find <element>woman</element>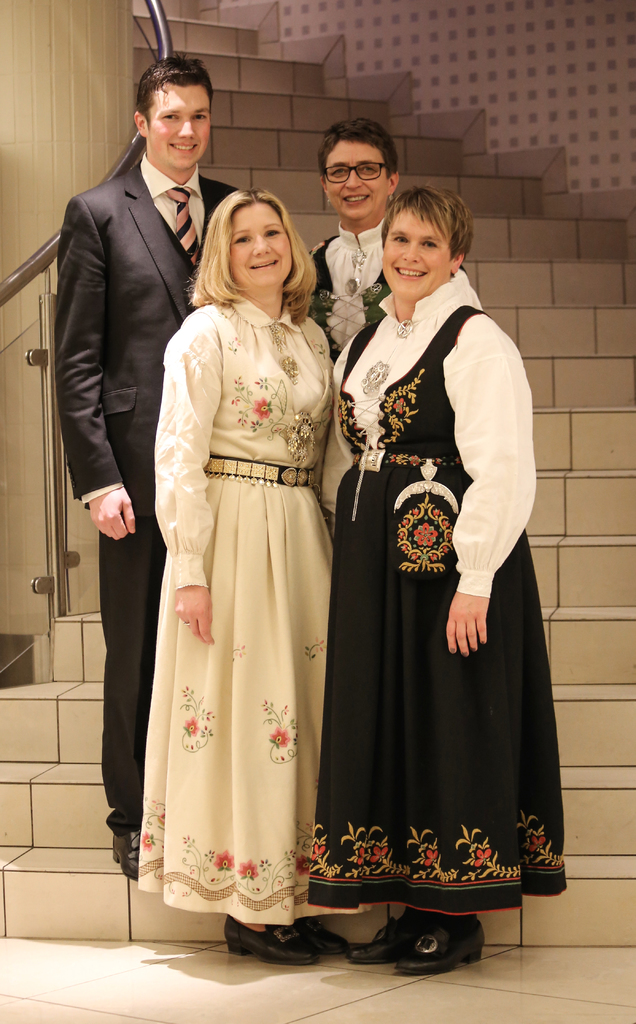
<box>289,113,464,359</box>
